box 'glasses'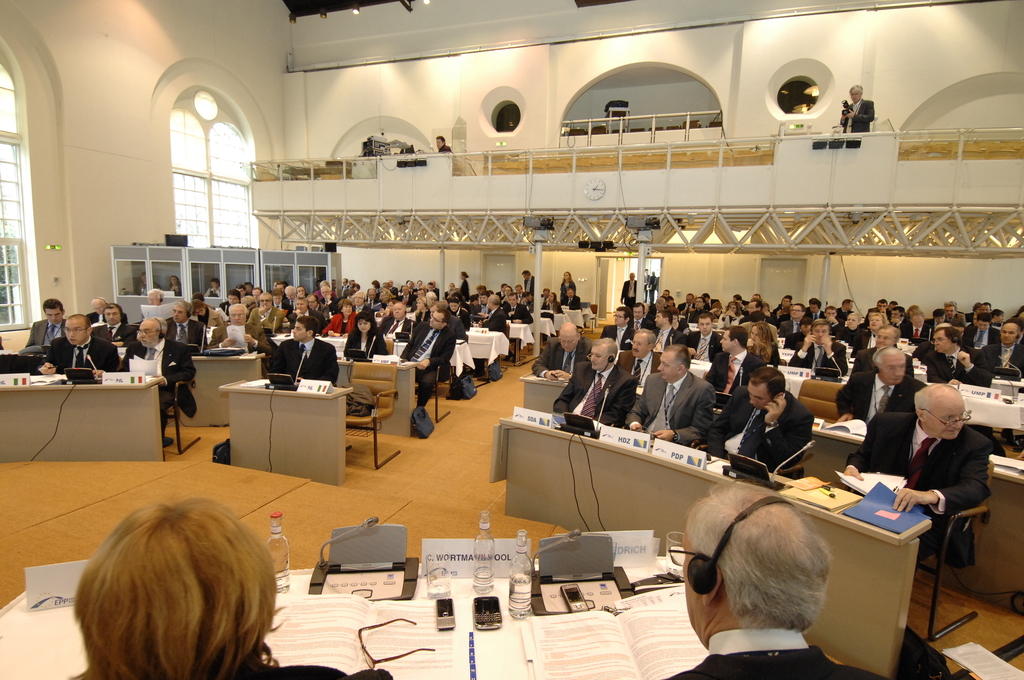
<bbox>230, 311, 245, 319</bbox>
